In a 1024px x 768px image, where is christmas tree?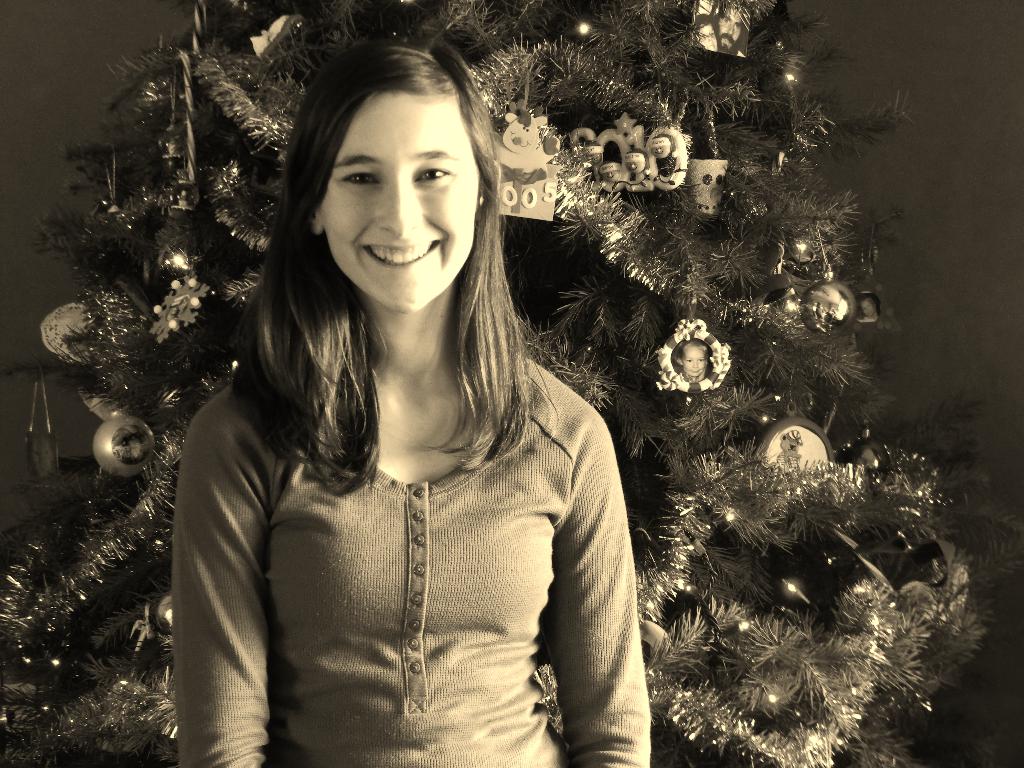
(left=0, top=1, right=1023, bottom=767).
